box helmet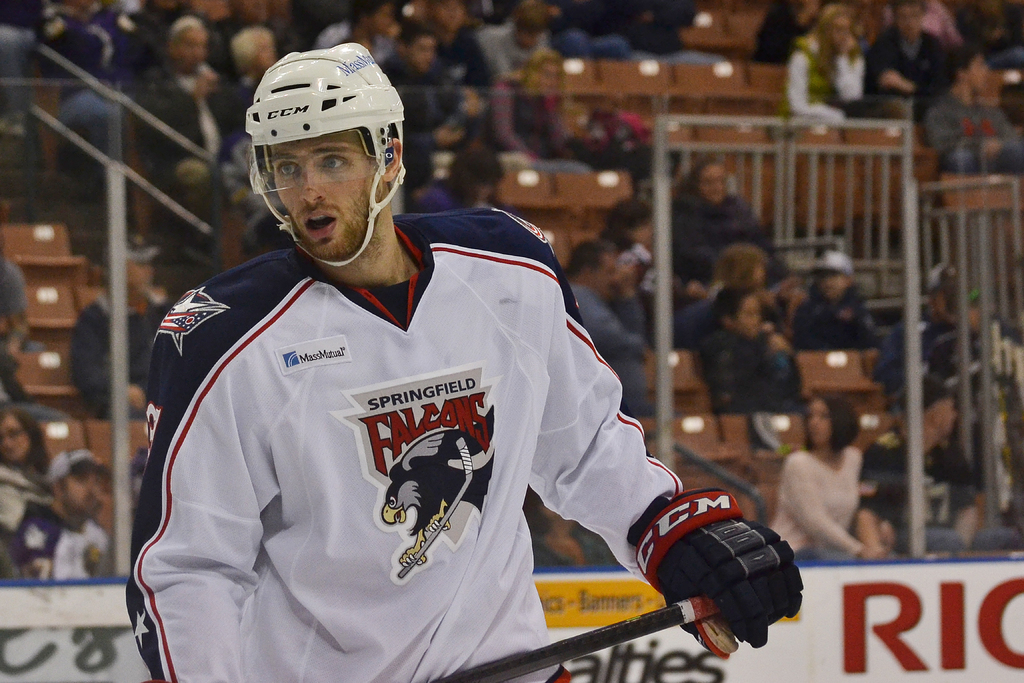
241,42,416,265
